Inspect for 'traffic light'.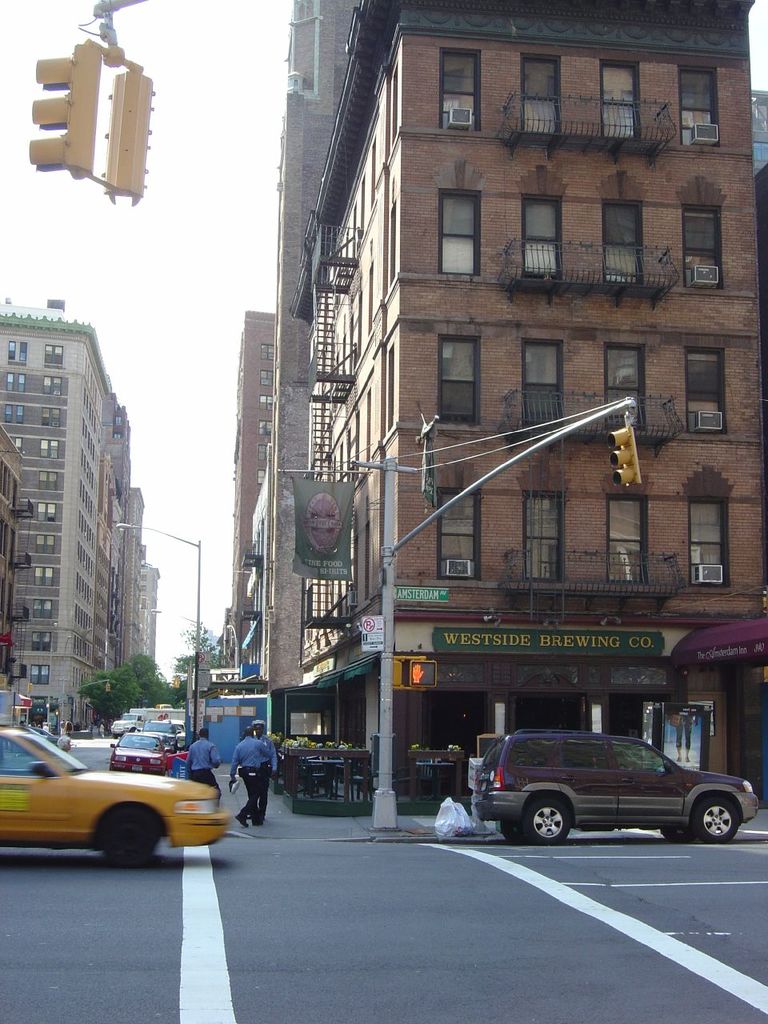
Inspection: left=409, top=660, right=435, bottom=691.
